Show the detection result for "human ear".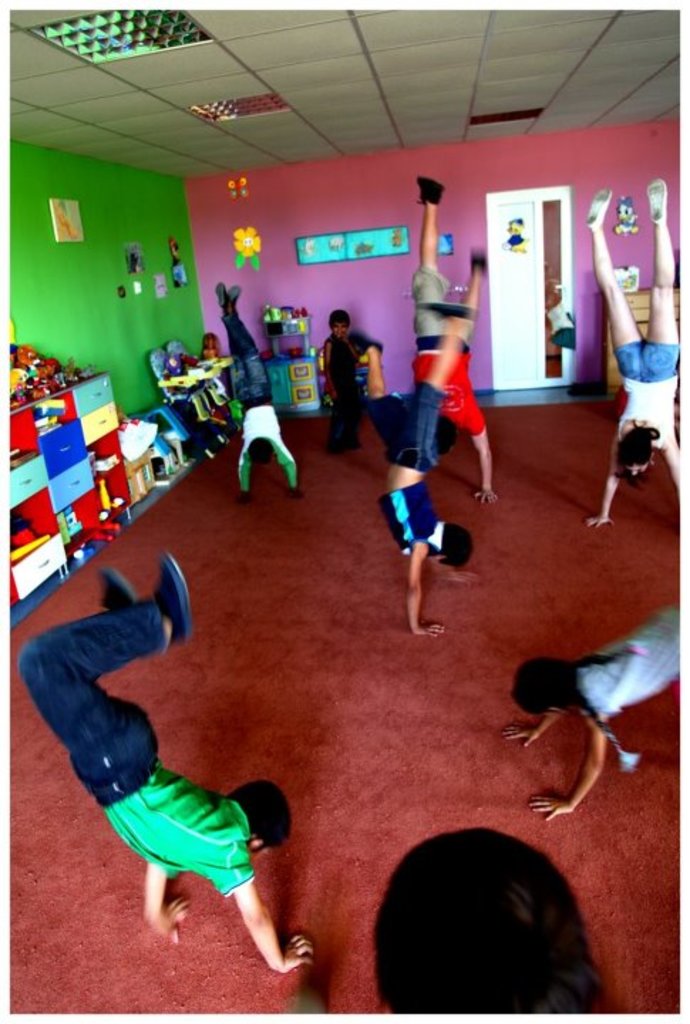
x1=250, y1=842, x2=266, y2=852.
